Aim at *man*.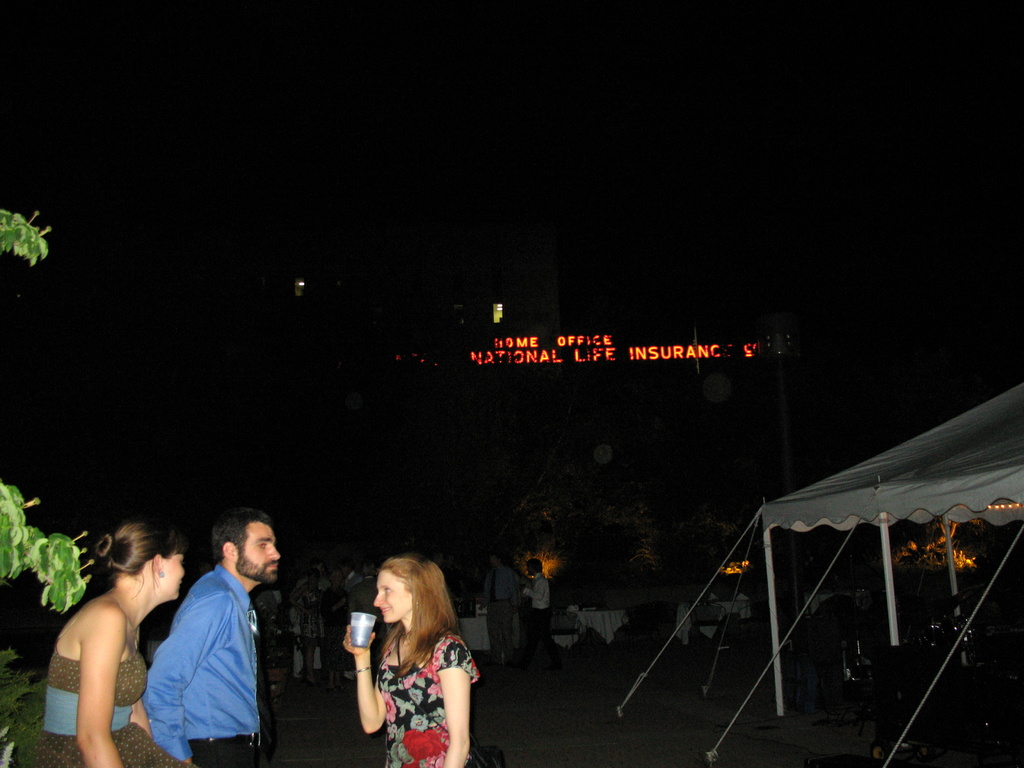
Aimed at 349 566 385 680.
